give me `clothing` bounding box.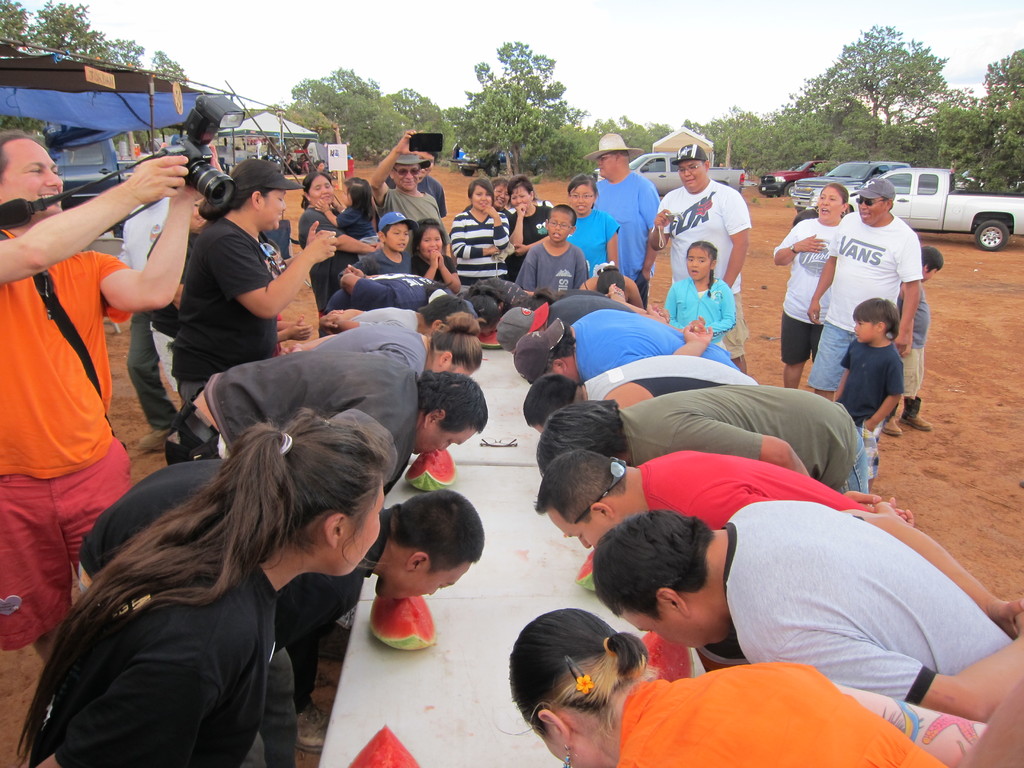
l=575, t=419, r=979, b=735.
